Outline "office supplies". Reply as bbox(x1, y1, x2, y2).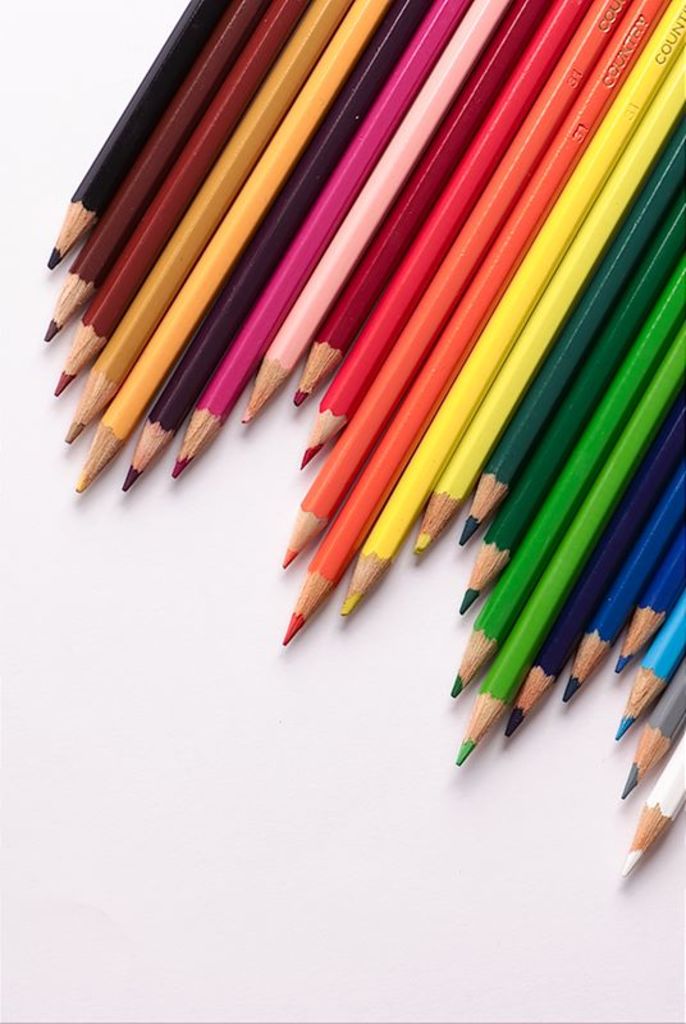
bbox(608, 548, 663, 672).
